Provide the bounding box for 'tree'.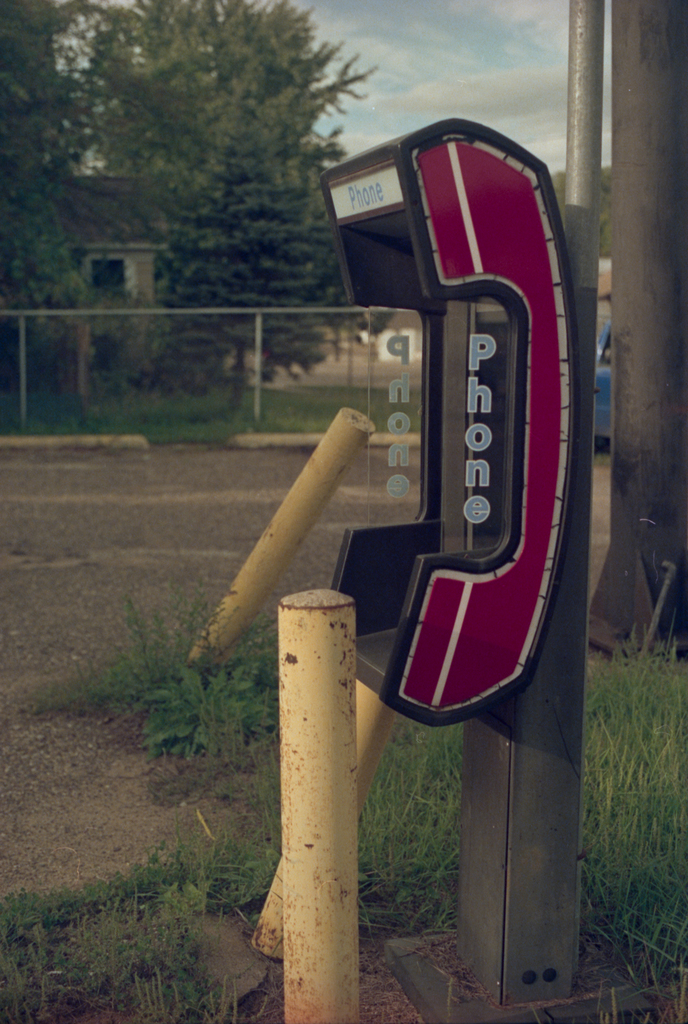
x1=67 y1=0 x2=373 y2=196.
